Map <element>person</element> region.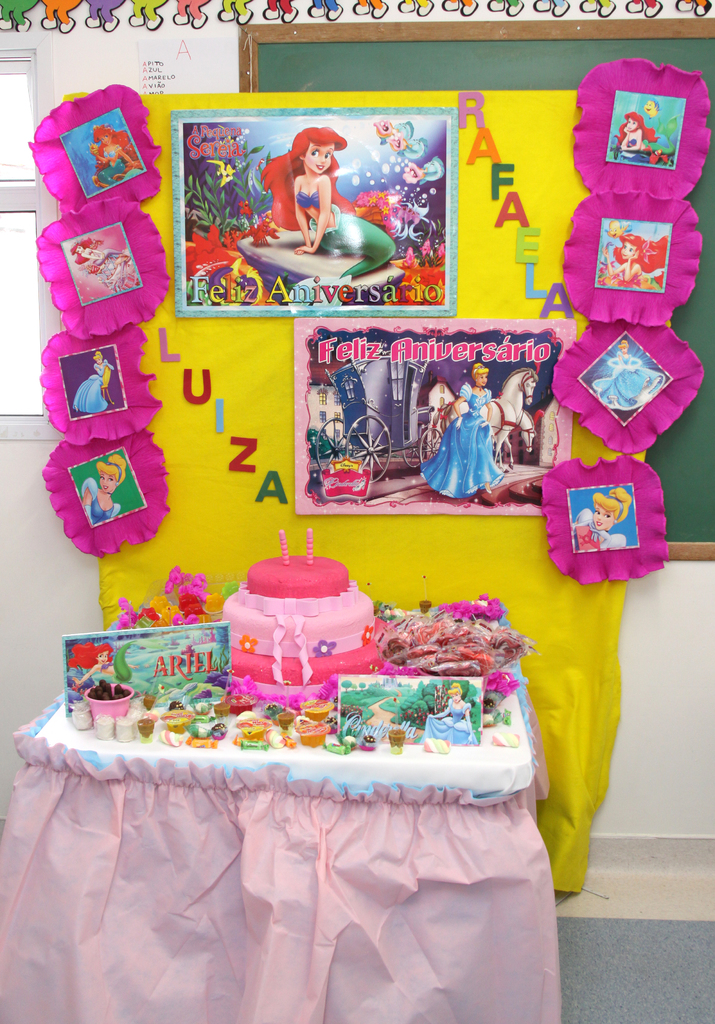
Mapped to l=619, t=111, r=677, b=164.
